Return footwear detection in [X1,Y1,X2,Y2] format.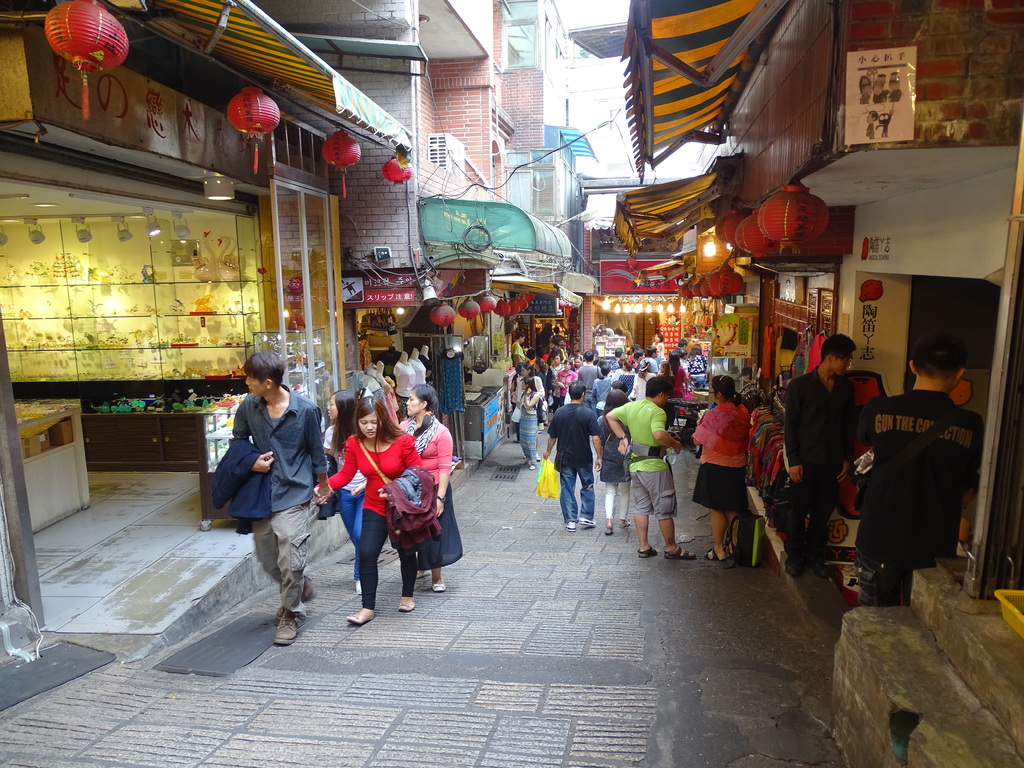
[580,516,595,527].
